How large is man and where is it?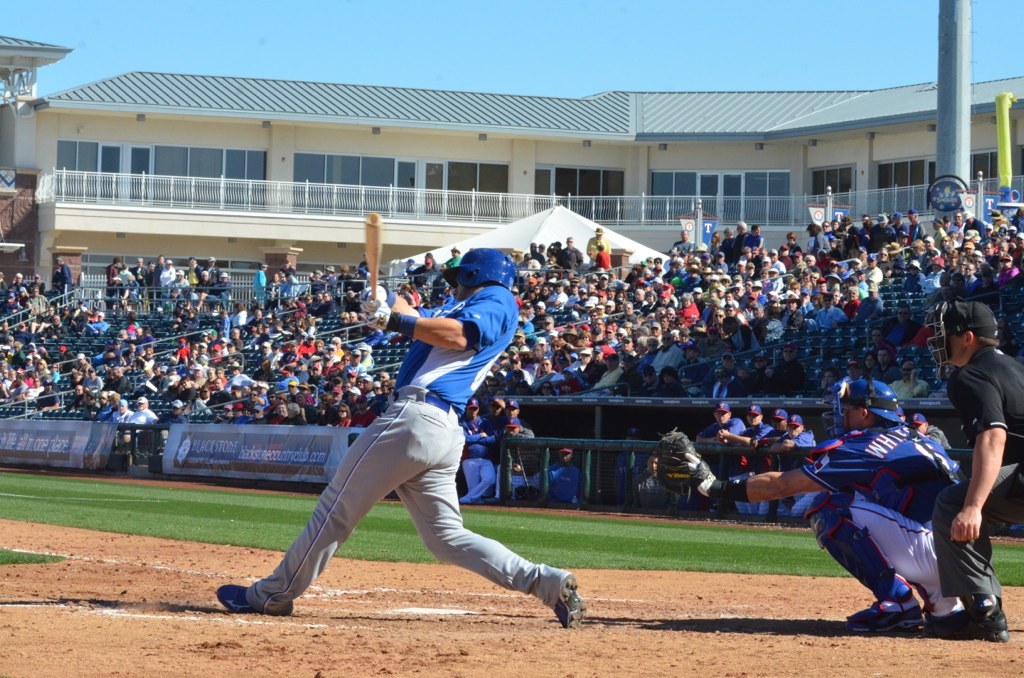
Bounding box: locate(317, 292, 334, 317).
